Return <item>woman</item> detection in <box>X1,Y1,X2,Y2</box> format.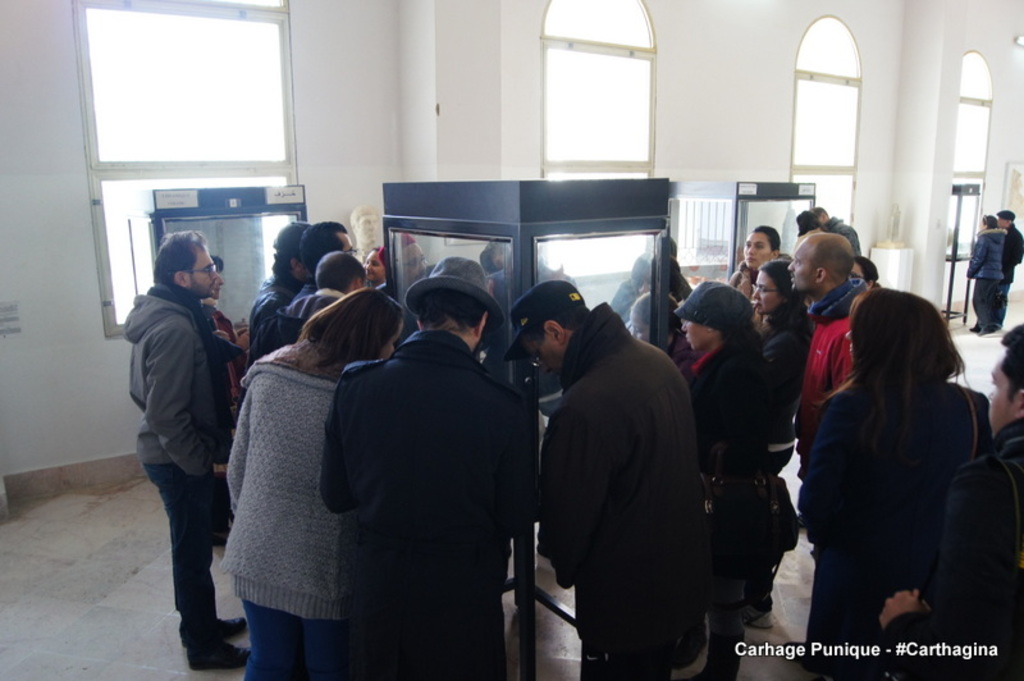
<box>788,252,1009,666</box>.
